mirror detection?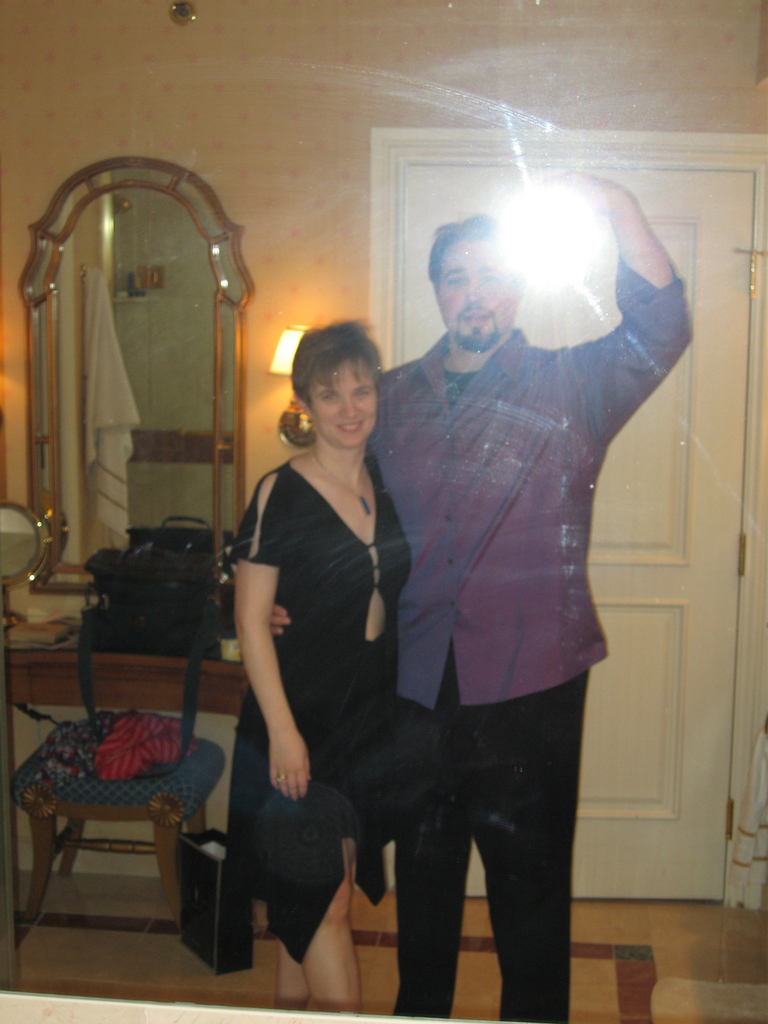
[35, 168, 235, 583]
